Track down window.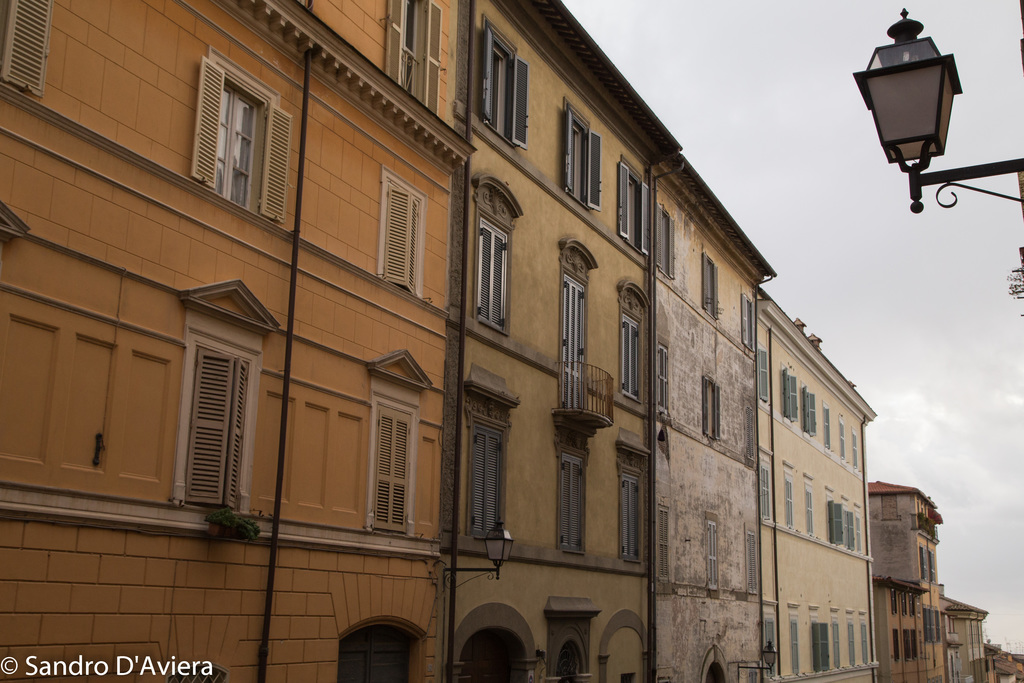
Tracked to detection(650, 503, 675, 599).
